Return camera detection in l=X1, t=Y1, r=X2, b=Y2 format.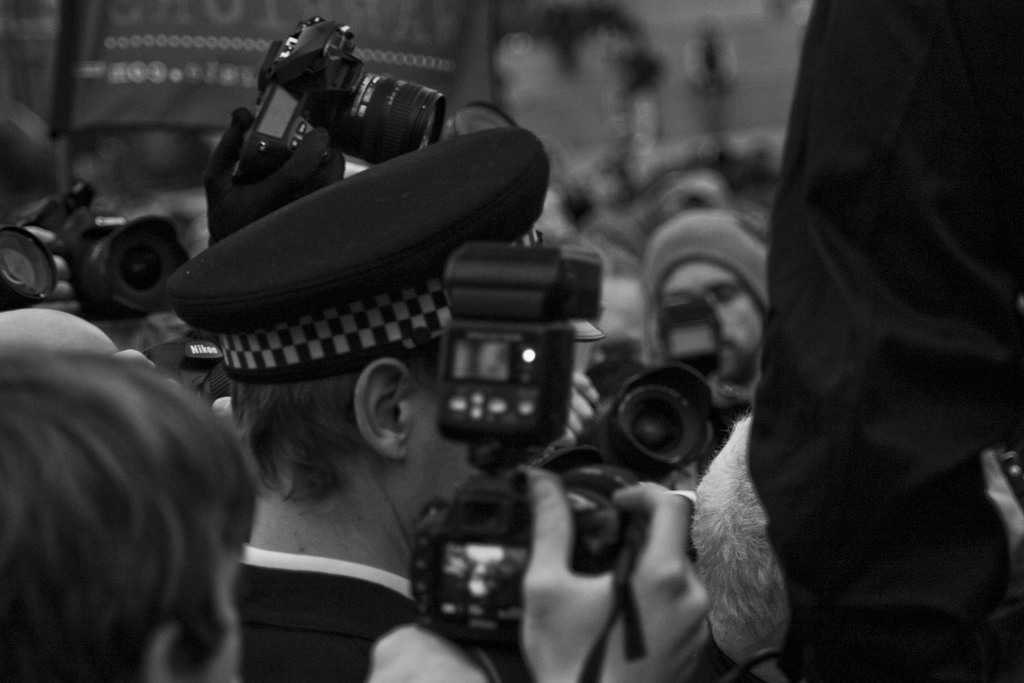
l=0, t=224, r=56, b=311.
